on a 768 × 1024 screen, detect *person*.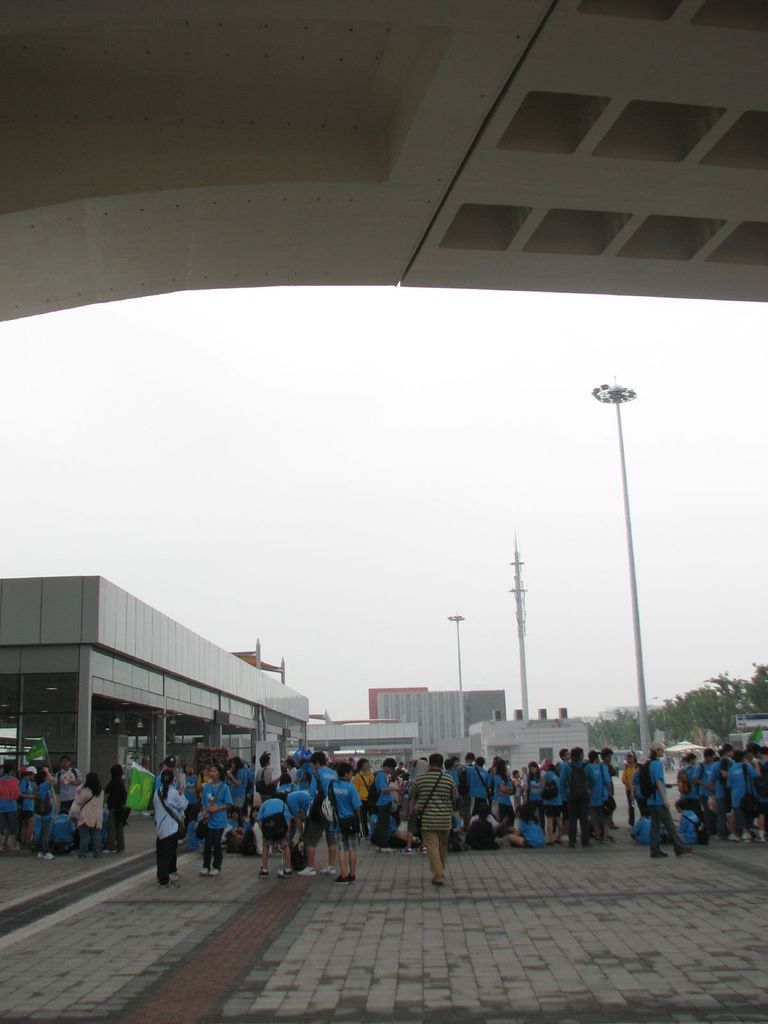
box=[149, 771, 196, 886].
